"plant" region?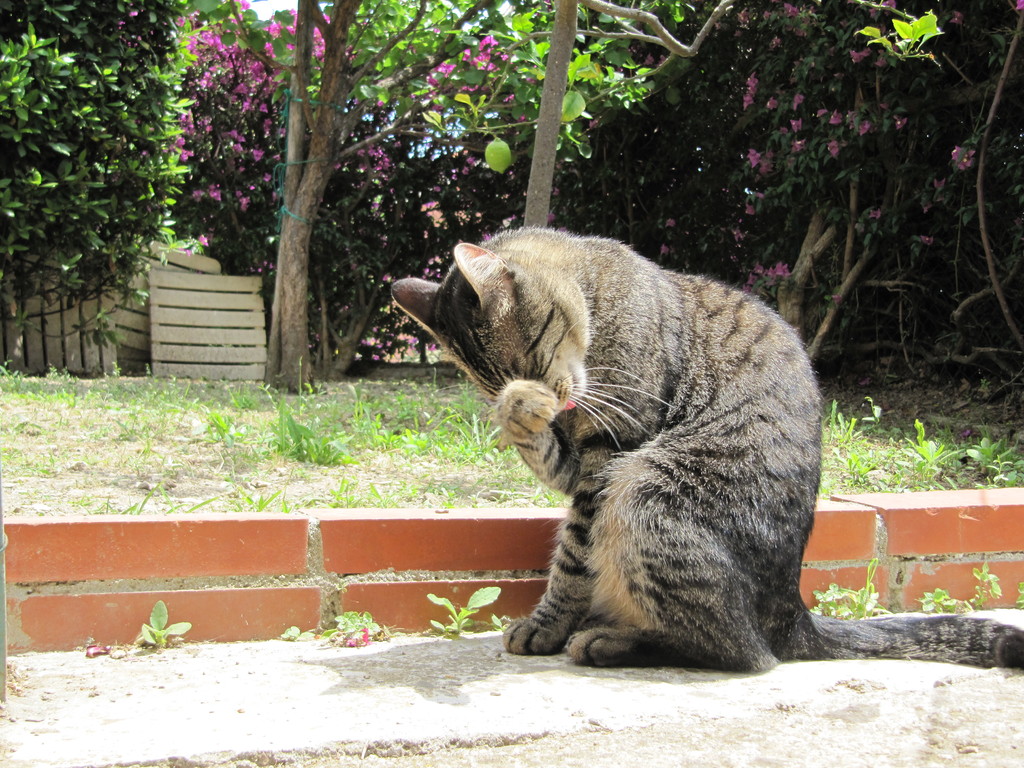
336:601:397:653
